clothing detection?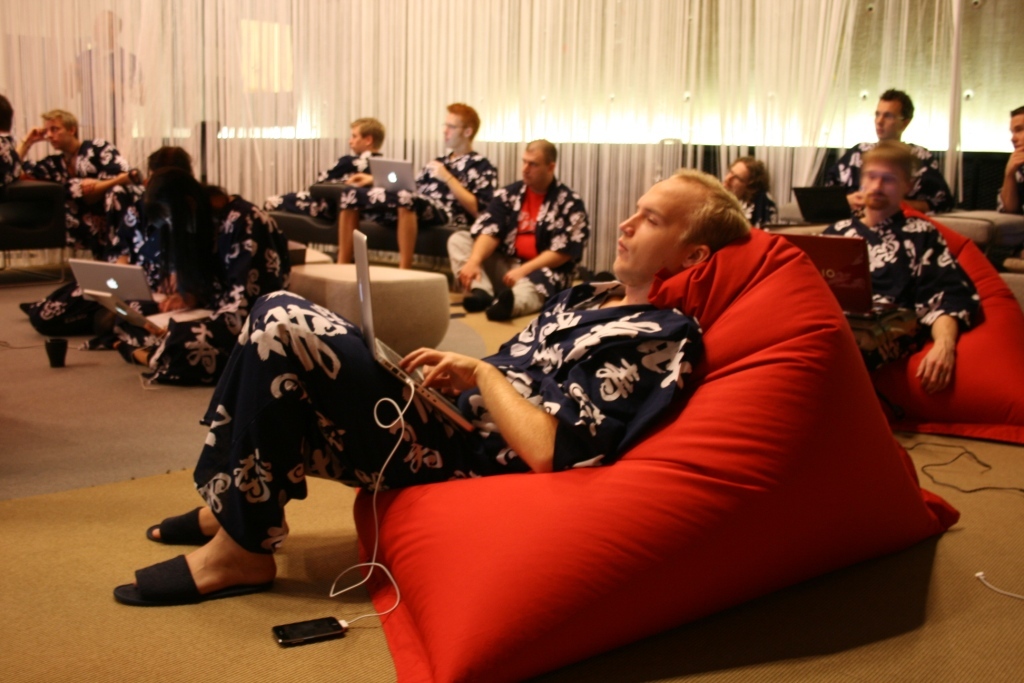
{"x1": 0, "y1": 132, "x2": 37, "y2": 193}
